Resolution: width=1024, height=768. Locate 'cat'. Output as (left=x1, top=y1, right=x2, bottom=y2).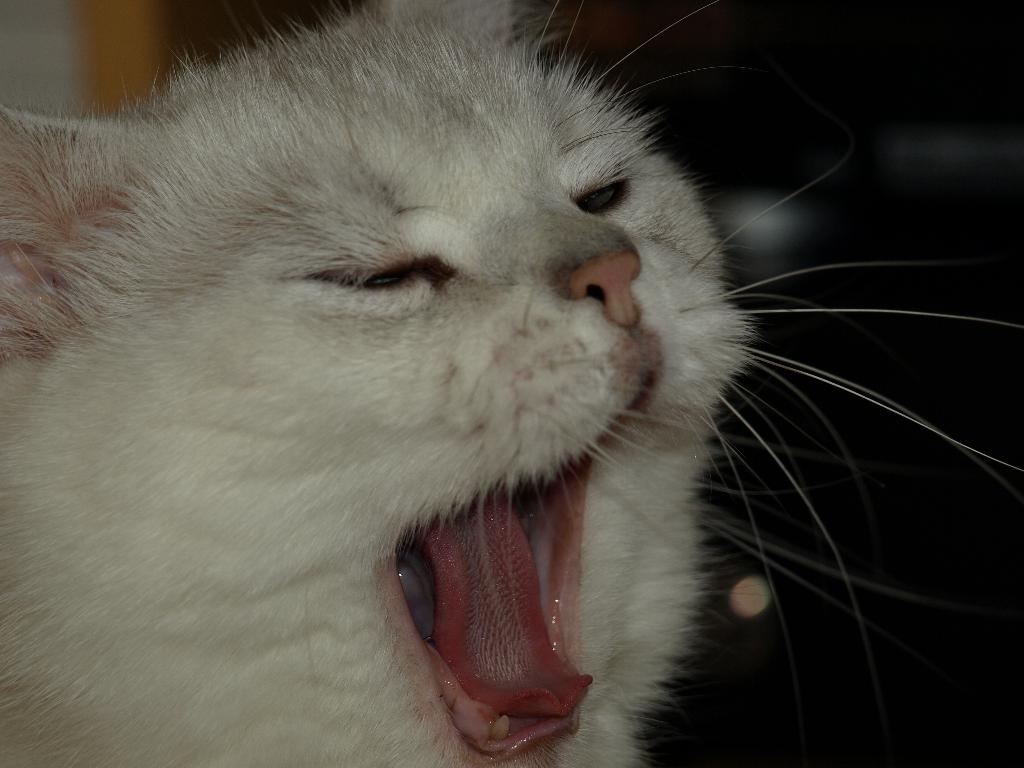
(left=0, top=0, right=1023, bottom=767).
